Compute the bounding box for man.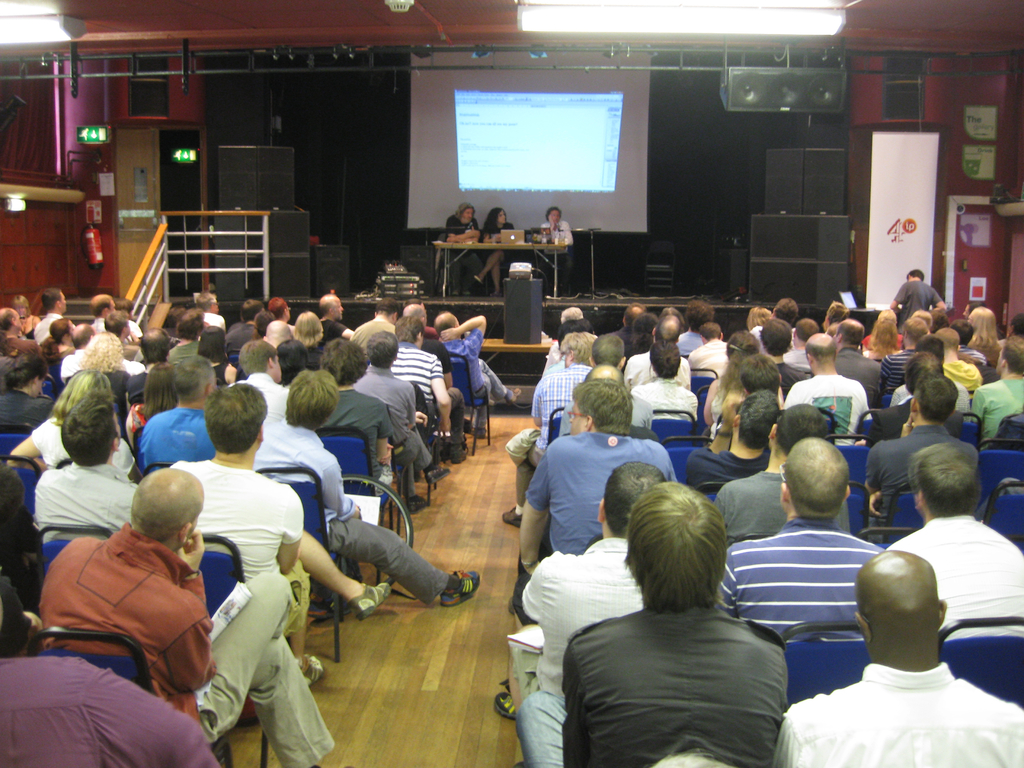
(left=546, top=303, right=588, bottom=361).
